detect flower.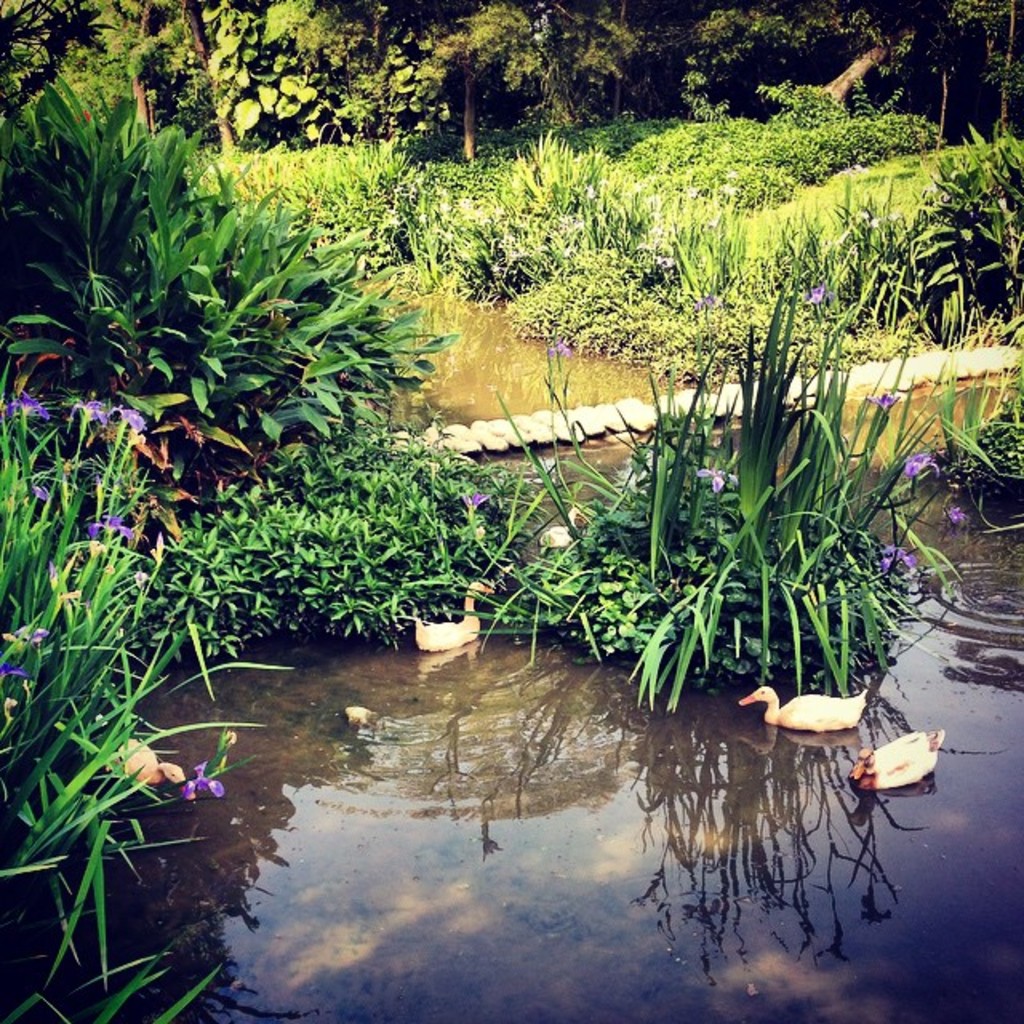
Detected at bbox=[946, 504, 966, 526].
